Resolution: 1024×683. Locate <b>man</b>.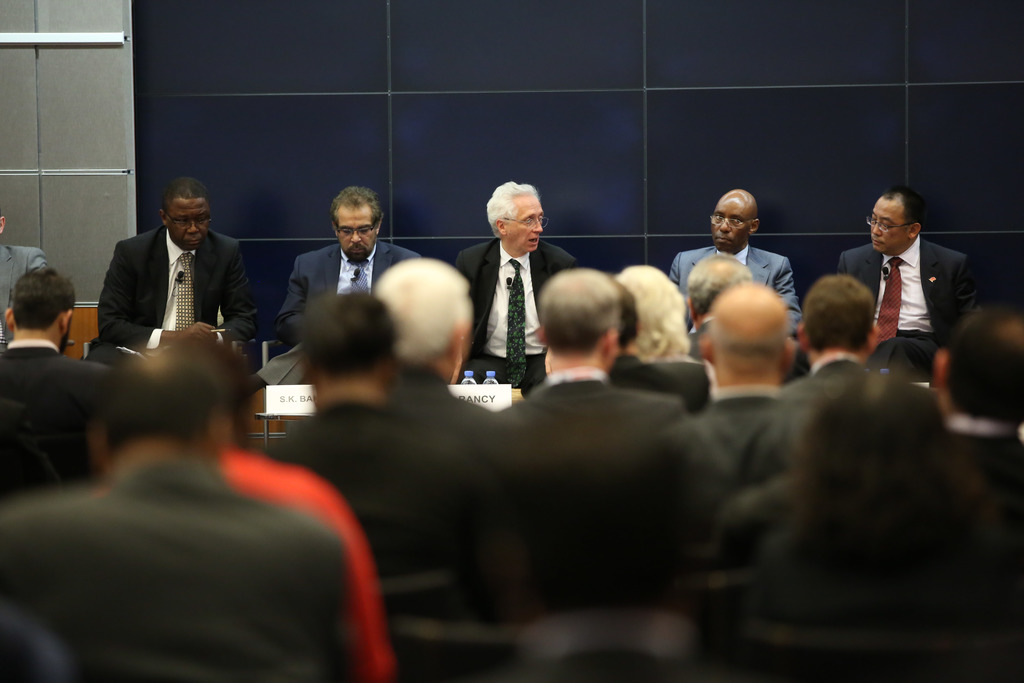
452:179:579:398.
